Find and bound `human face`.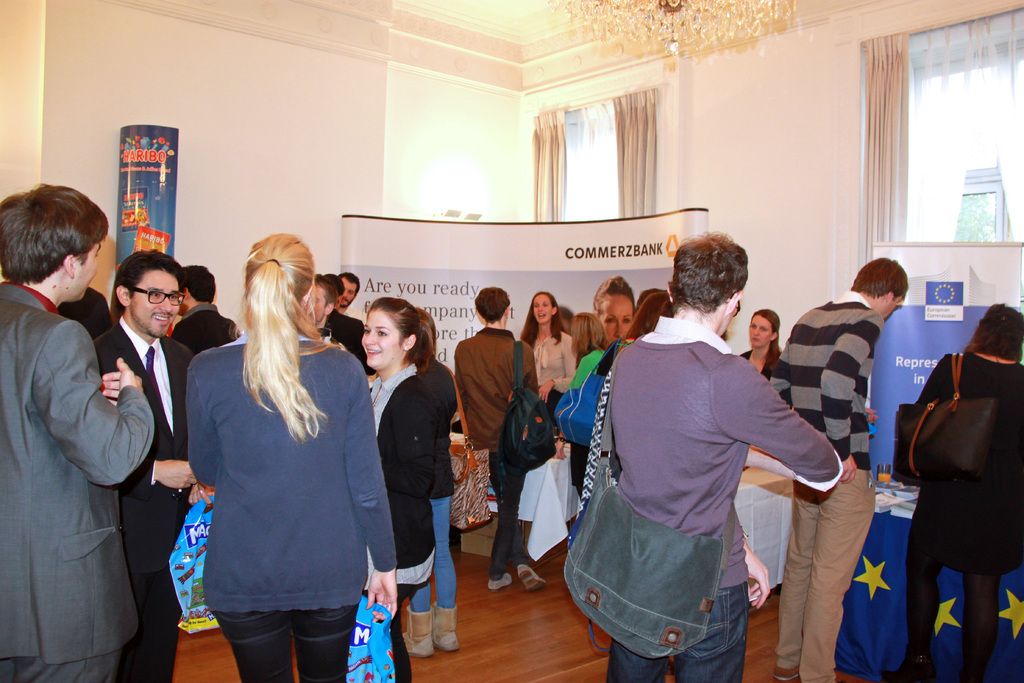
Bound: (x1=362, y1=309, x2=404, y2=367).
